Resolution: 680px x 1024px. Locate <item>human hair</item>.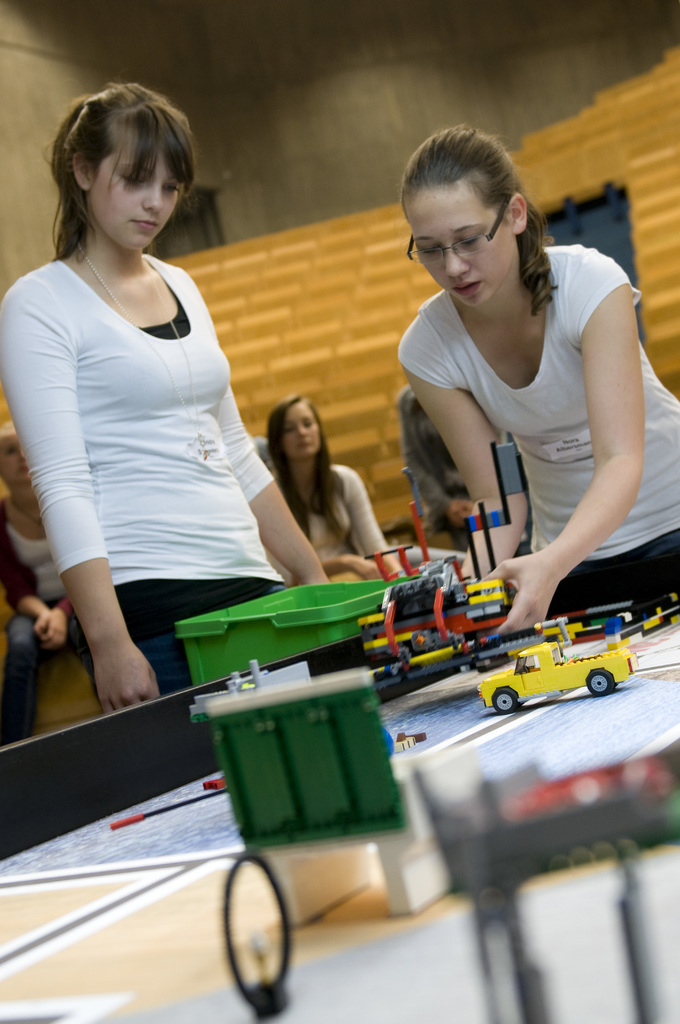
{"x1": 39, "y1": 78, "x2": 197, "y2": 264}.
